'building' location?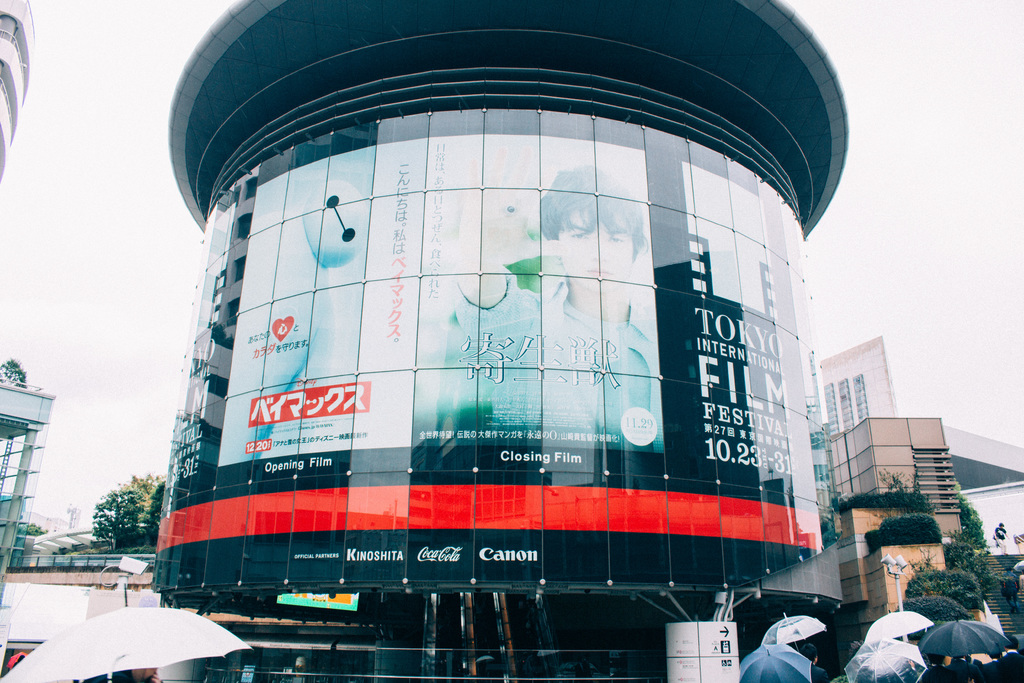
bbox(822, 415, 1023, 541)
